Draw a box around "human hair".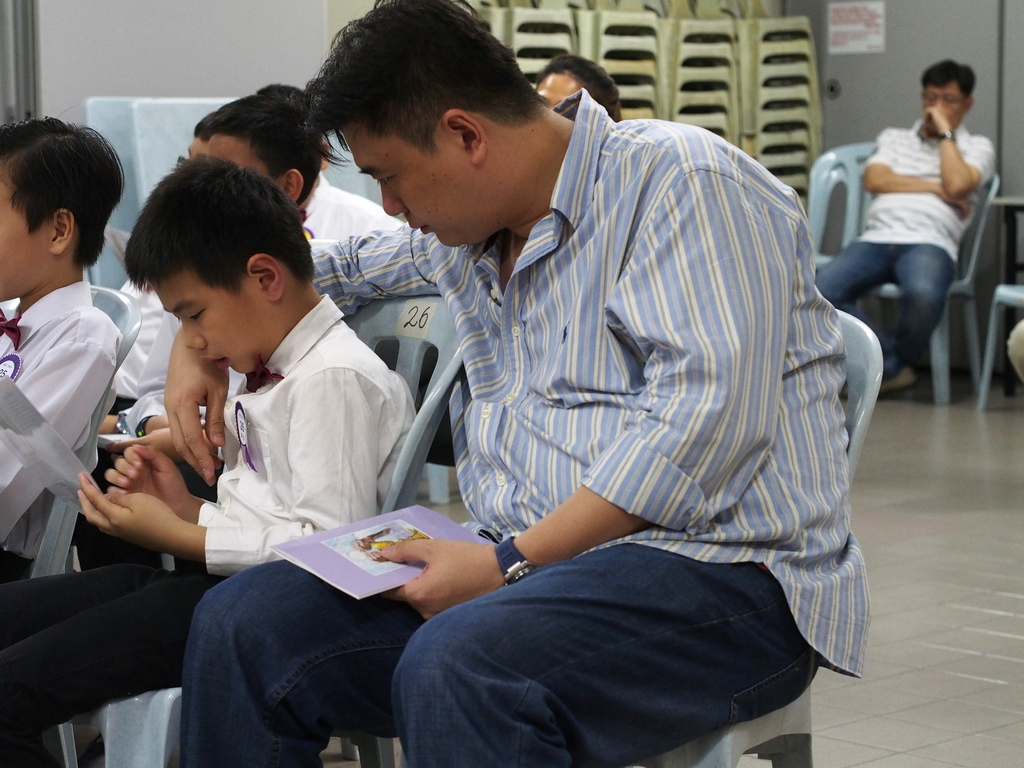
207,101,319,207.
